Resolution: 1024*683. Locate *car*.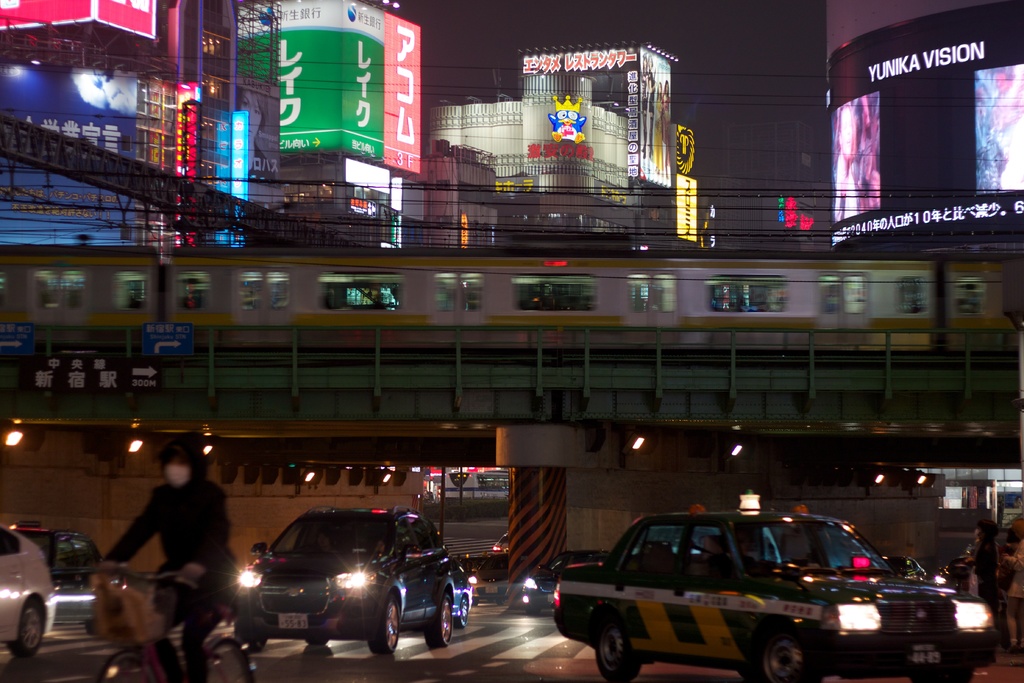
<bbox>519, 548, 607, 617</bbox>.
